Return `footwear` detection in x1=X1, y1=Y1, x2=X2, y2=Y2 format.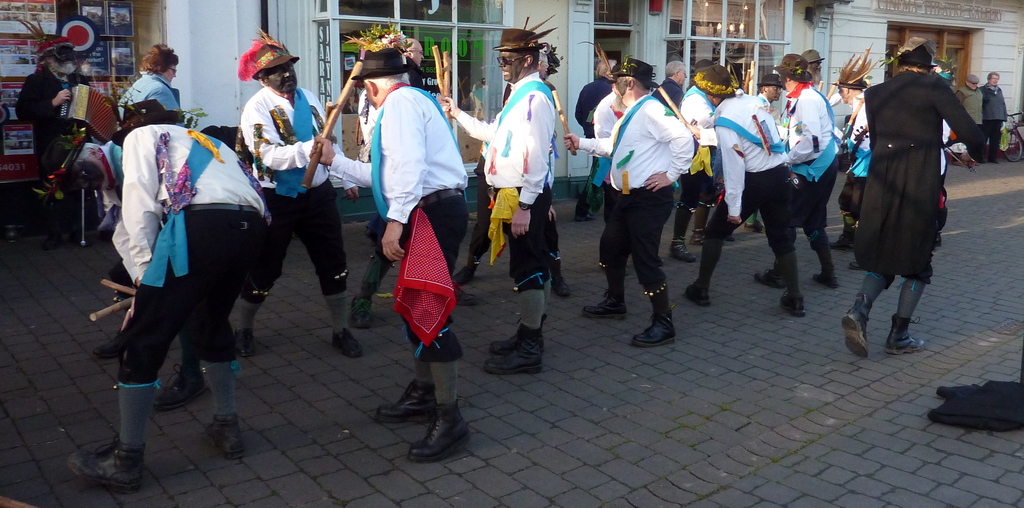
x1=988, y1=158, x2=999, y2=167.
